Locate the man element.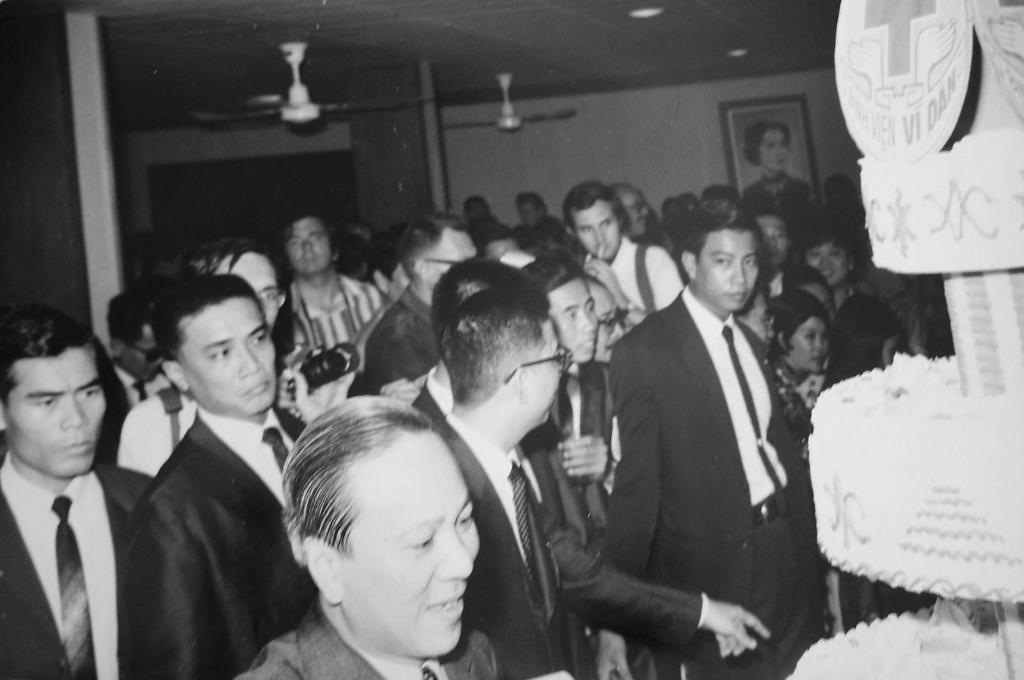
Element bbox: (x1=0, y1=302, x2=157, y2=679).
